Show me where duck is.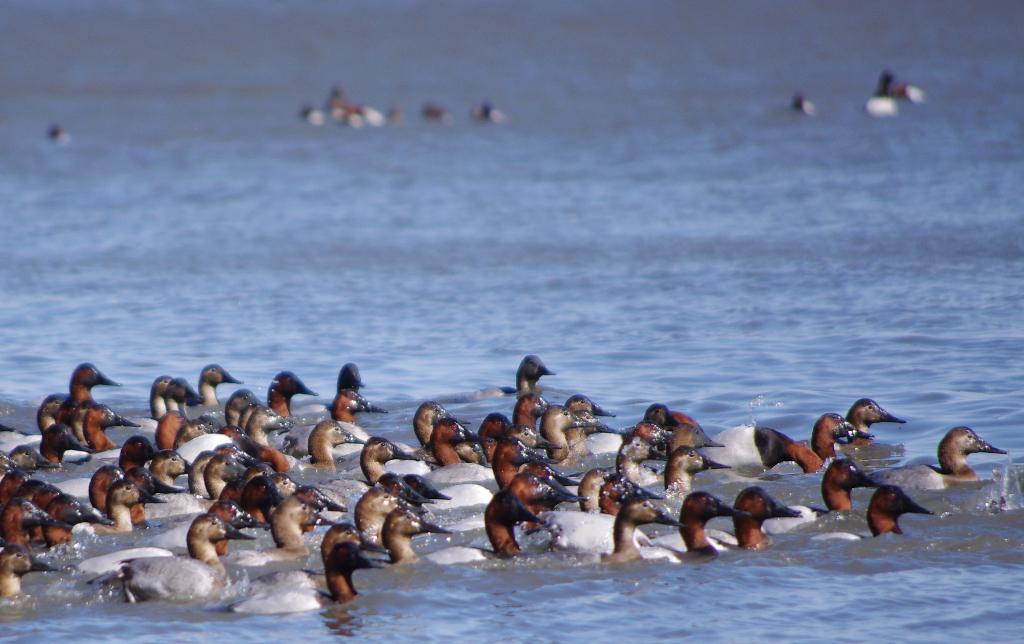
duck is at box(776, 412, 863, 479).
